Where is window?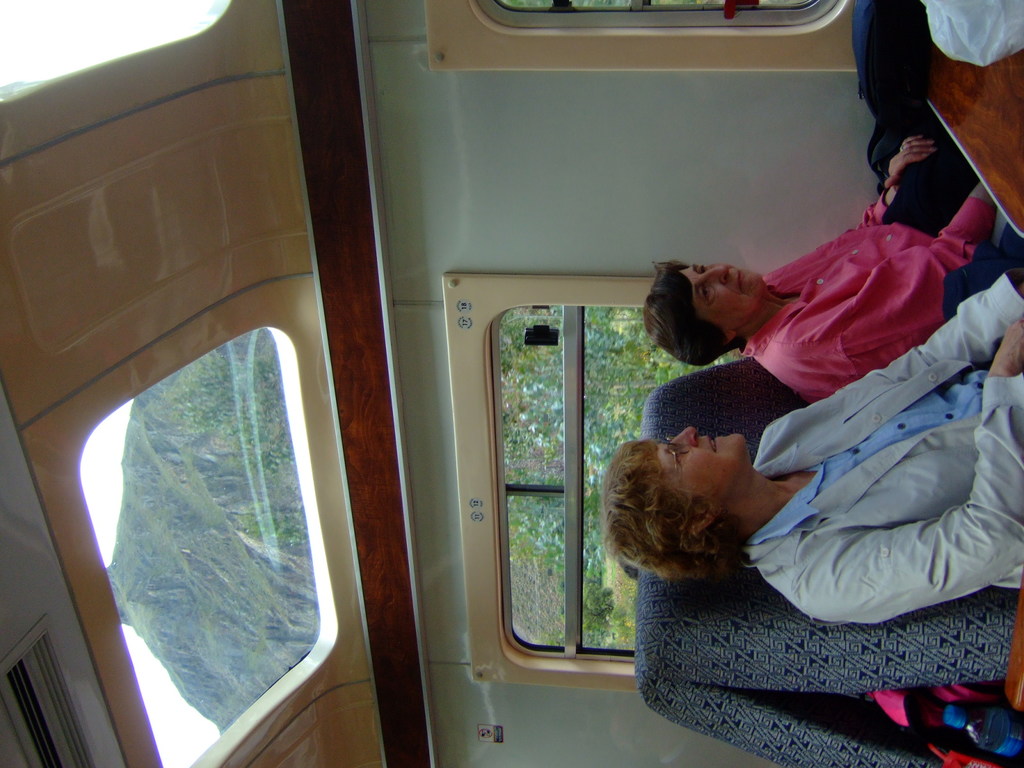
x1=68 y1=322 x2=334 y2=767.
